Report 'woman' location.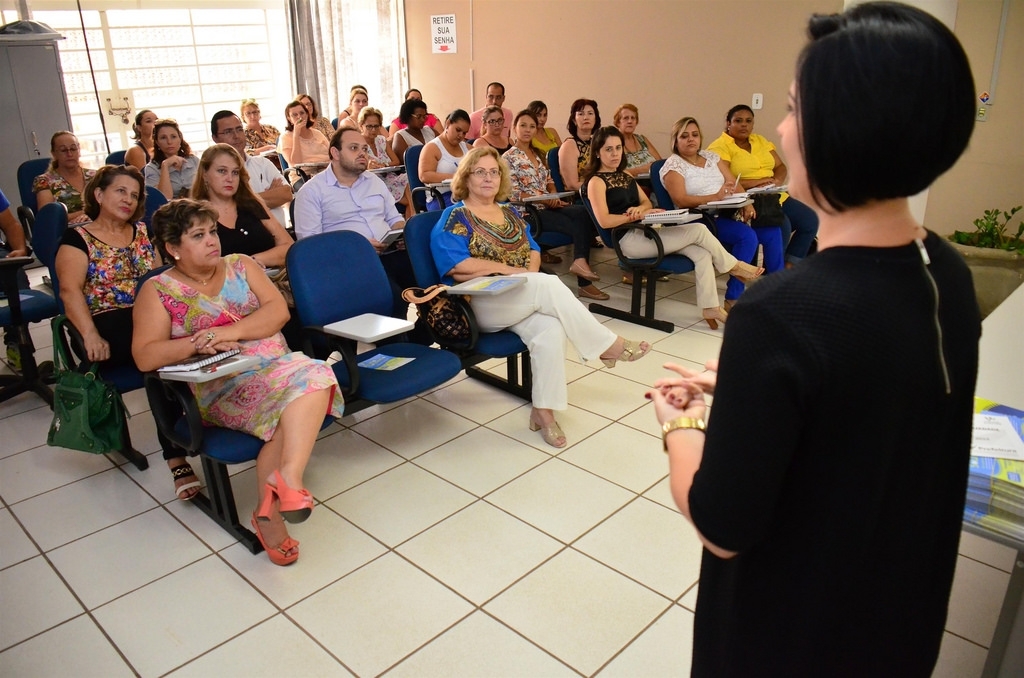
Report: (244, 98, 273, 157).
